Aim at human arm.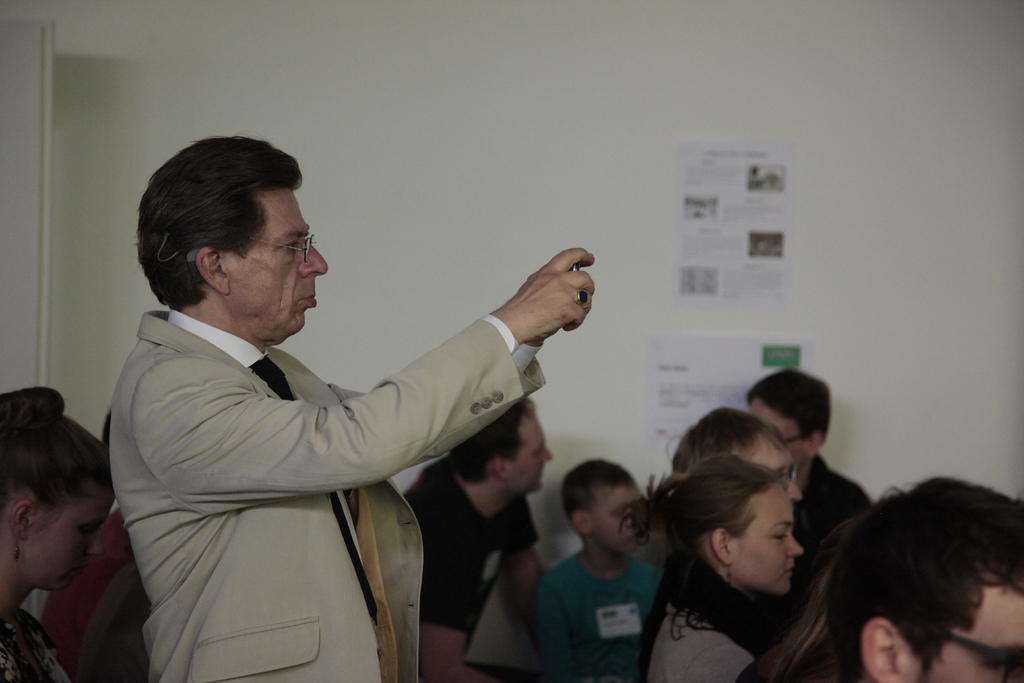
Aimed at bbox=(530, 573, 579, 682).
